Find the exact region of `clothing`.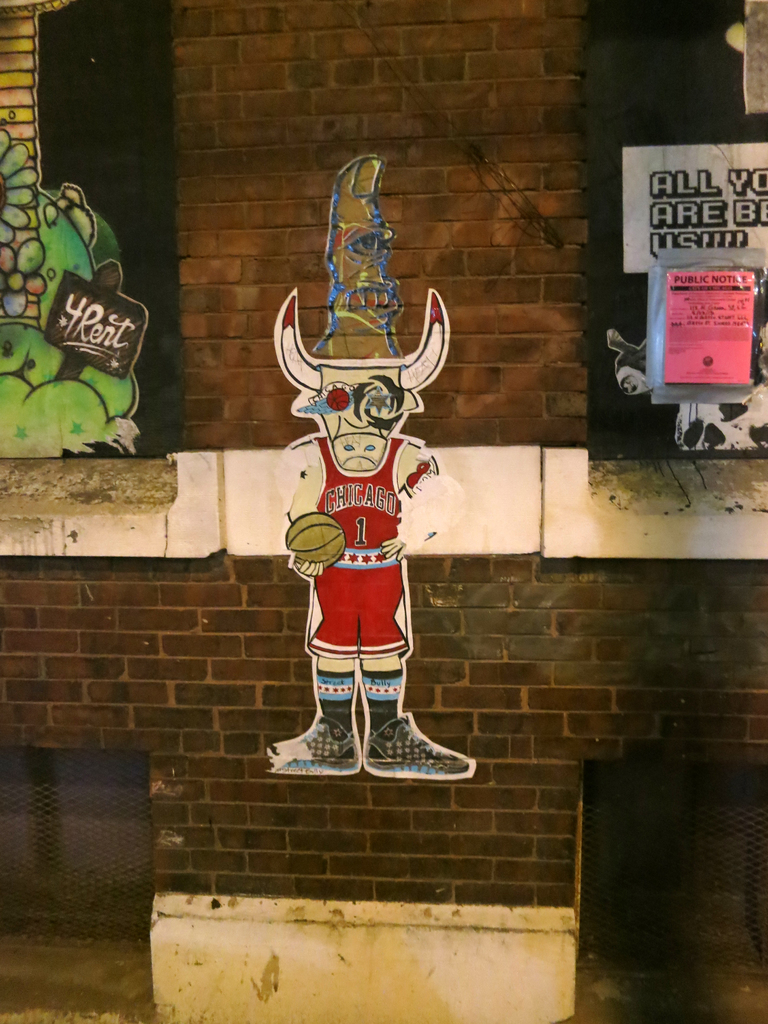
Exact region: <bbox>273, 412, 444, 695</bbox>.
